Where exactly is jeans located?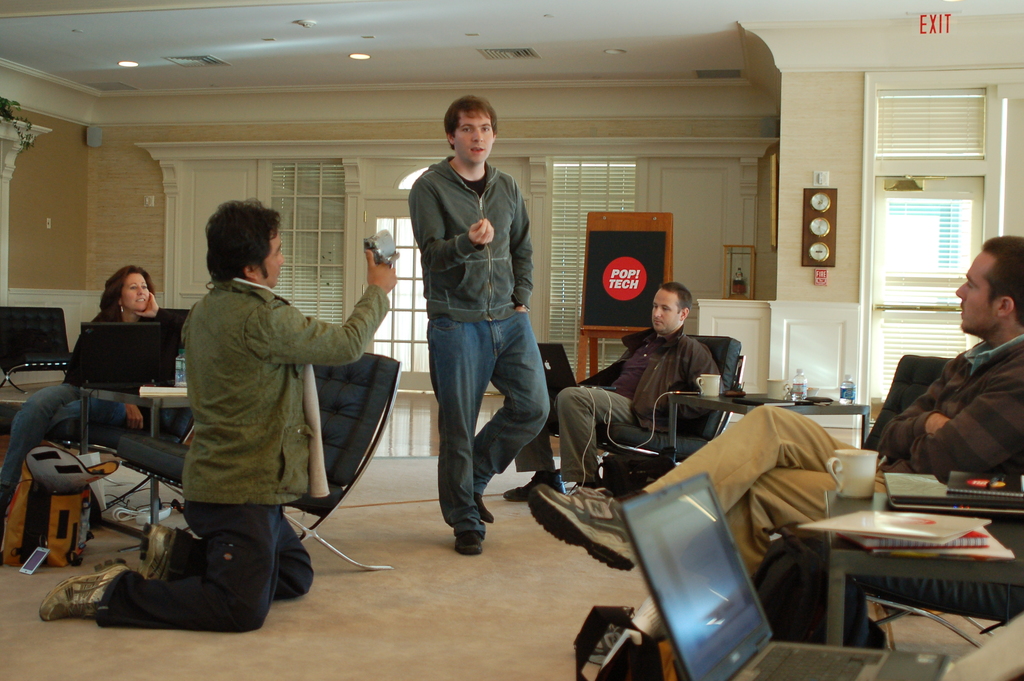
Its bounding box is bbox(0, 382, 131, 511).
